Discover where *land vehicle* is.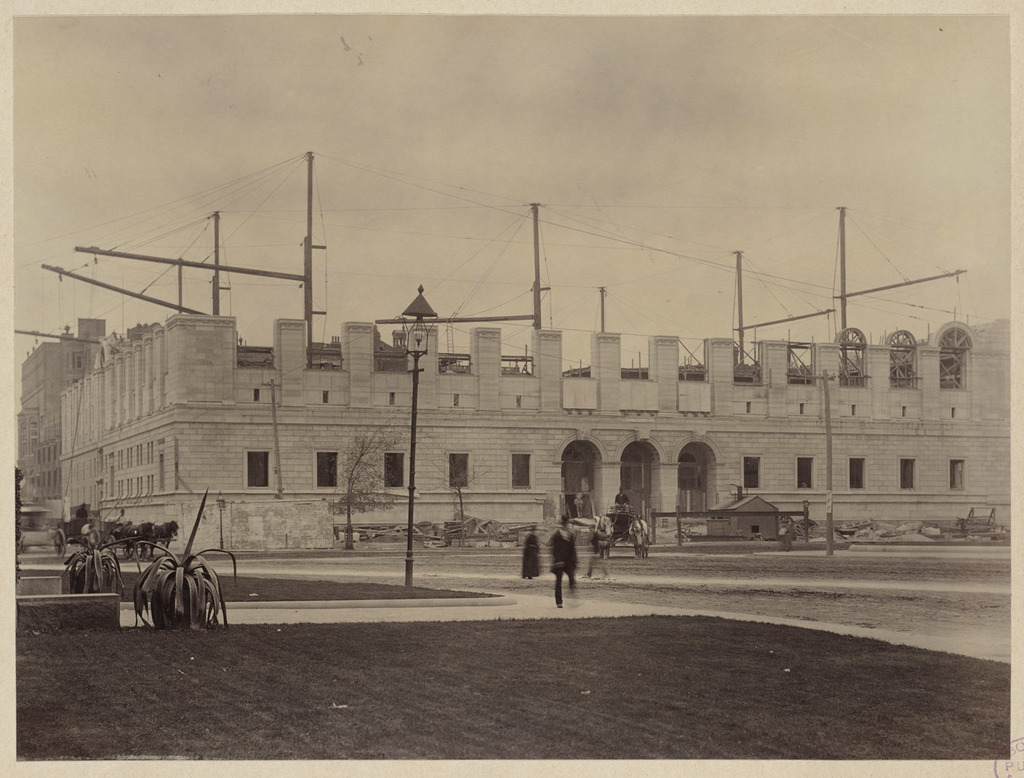
Discovered at [left=54, top=519, right=177, bottom=559].
